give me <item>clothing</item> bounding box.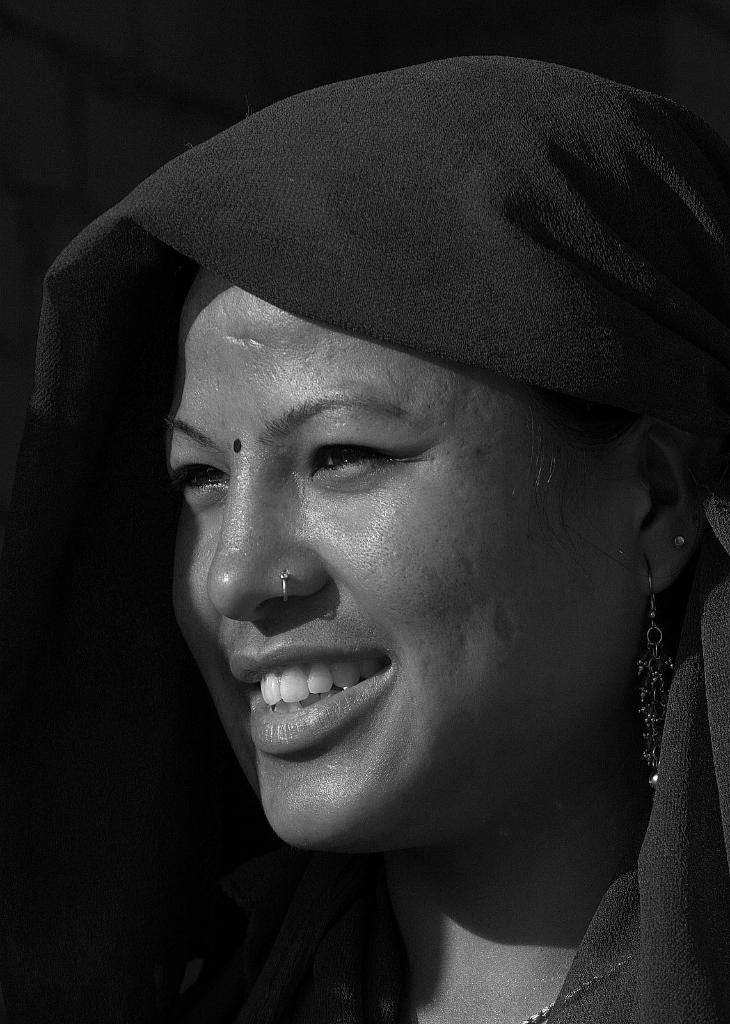
{"left": 3, "top": 46, "right": 729, "bottom": 1023}.
